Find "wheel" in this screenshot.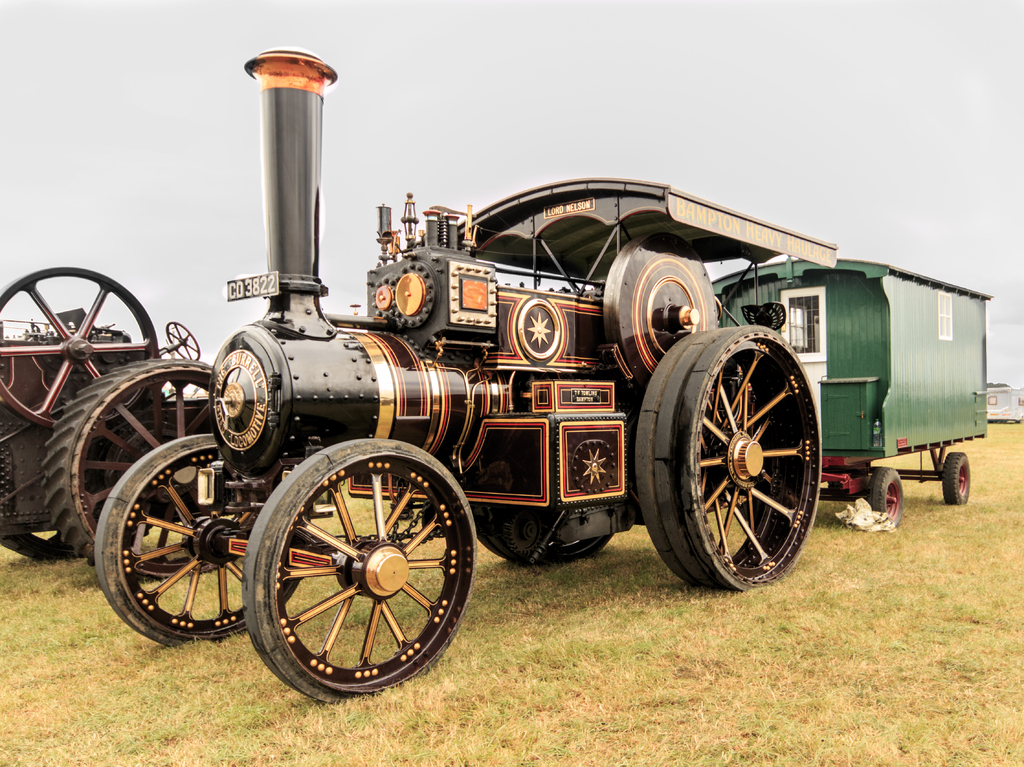
The bounding box for "wheel" is [93, 433, 300, 643].
